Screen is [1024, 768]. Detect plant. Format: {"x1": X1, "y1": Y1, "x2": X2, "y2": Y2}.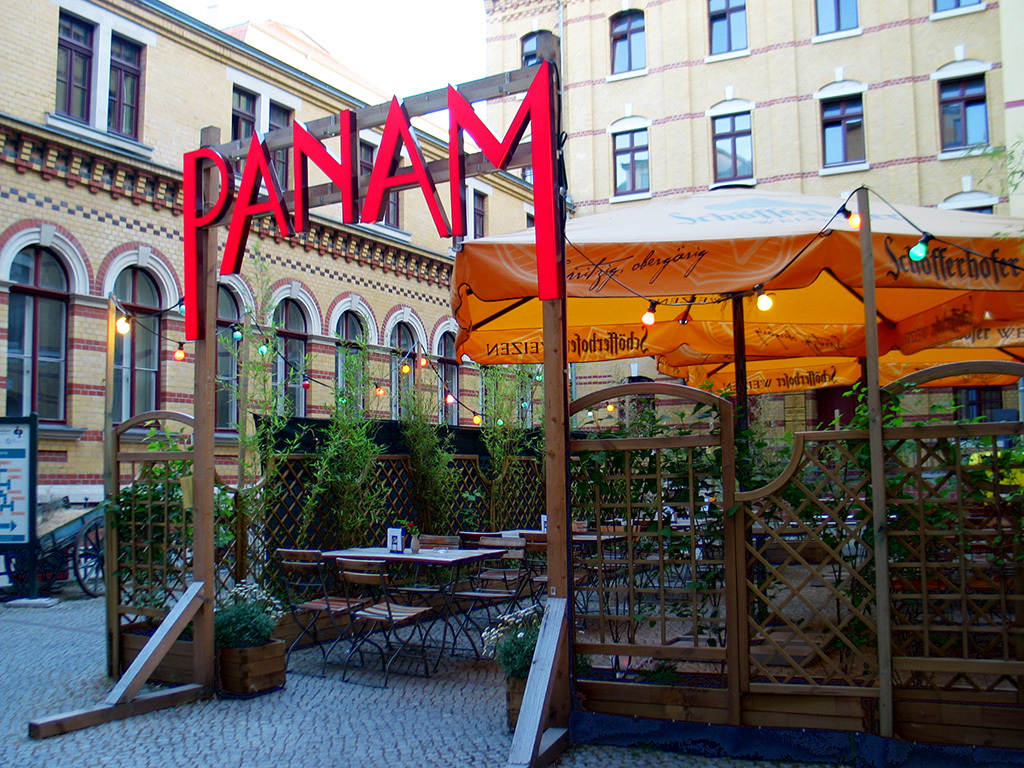
{"x1": 494, "y1": 620, "x2": 543, "y2": 680}.
